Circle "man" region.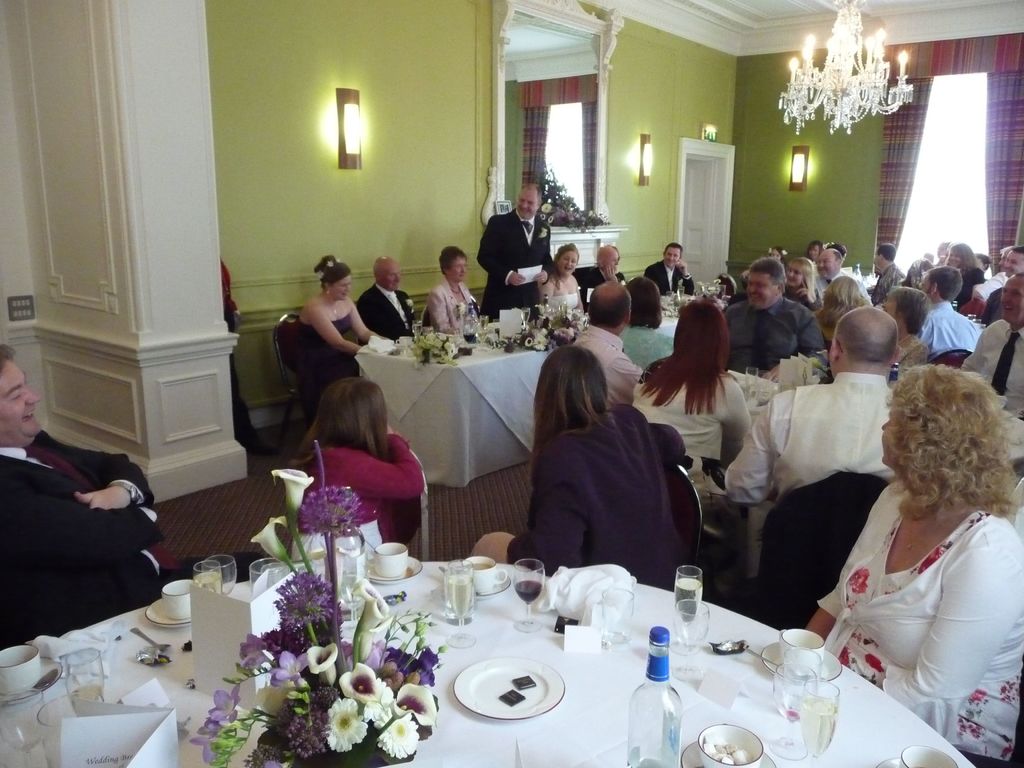
Region: 723:307:900:505.
